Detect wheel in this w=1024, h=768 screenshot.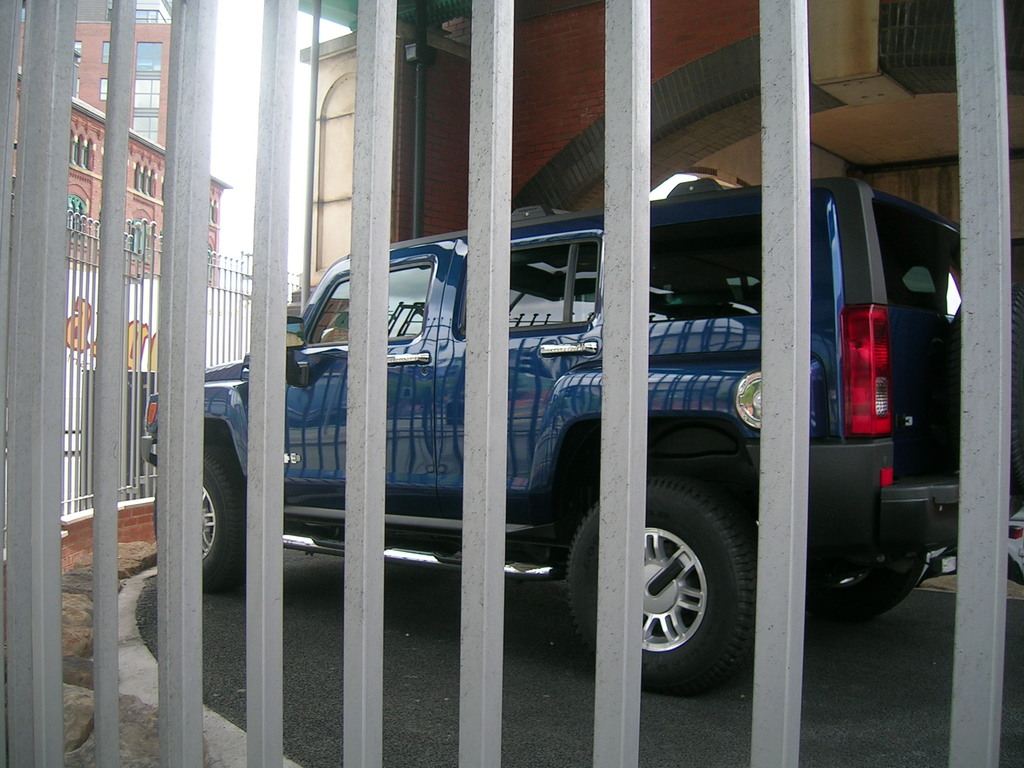
Detection: l=808, t=554, r=920, b=630.
